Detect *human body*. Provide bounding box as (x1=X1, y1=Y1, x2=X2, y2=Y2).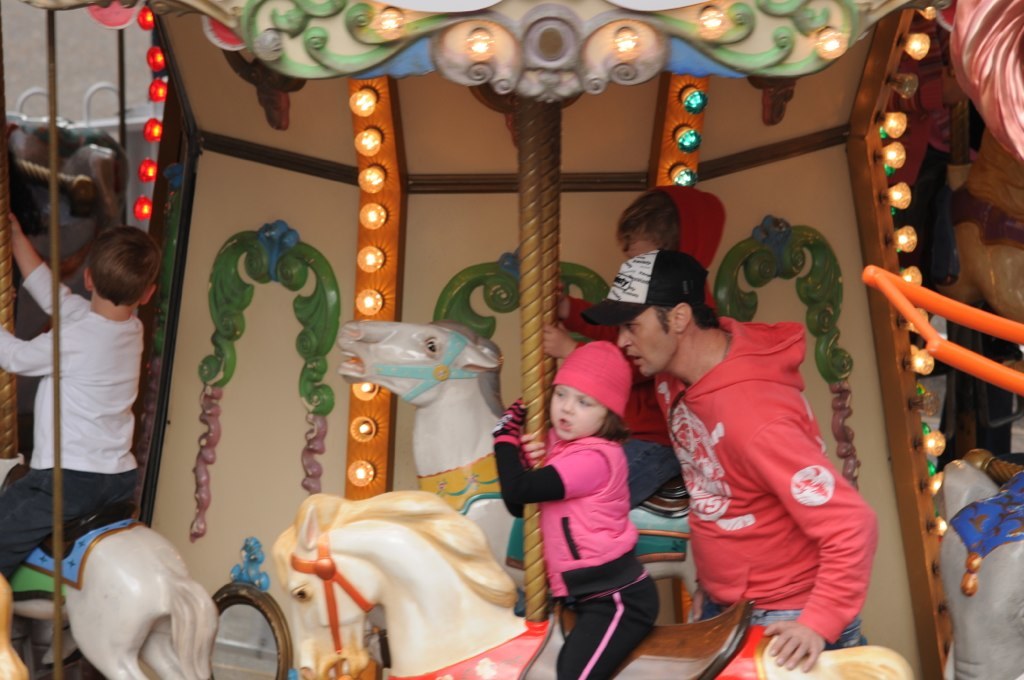
(x1=615, y1=178, x2=723, y2=304).
